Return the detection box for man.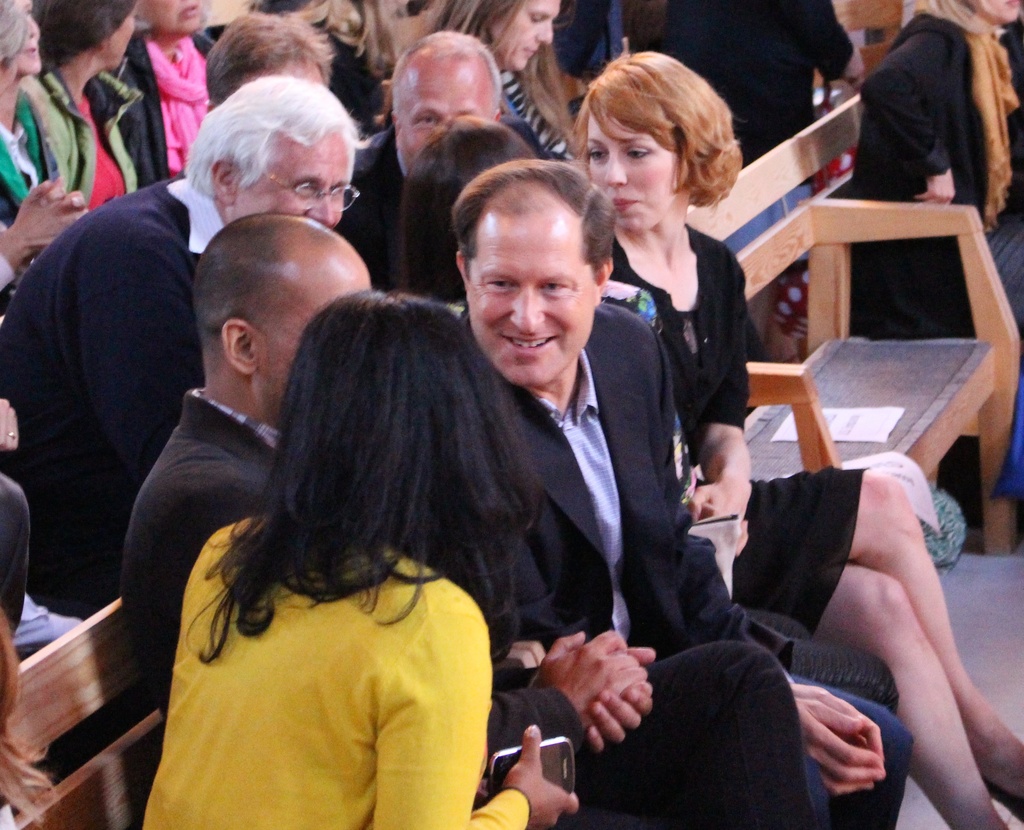
0/74/373/616.
